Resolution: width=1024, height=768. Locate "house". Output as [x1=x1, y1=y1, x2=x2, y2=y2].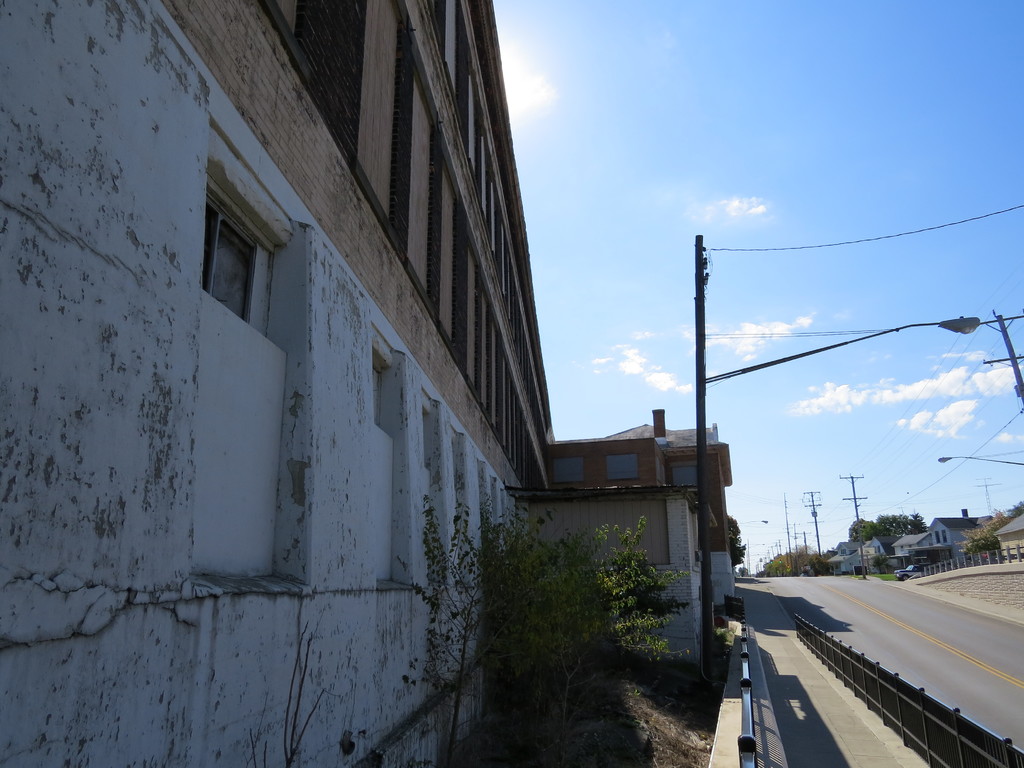
[x1=831, y1=511, x2=1023, y2=573].
